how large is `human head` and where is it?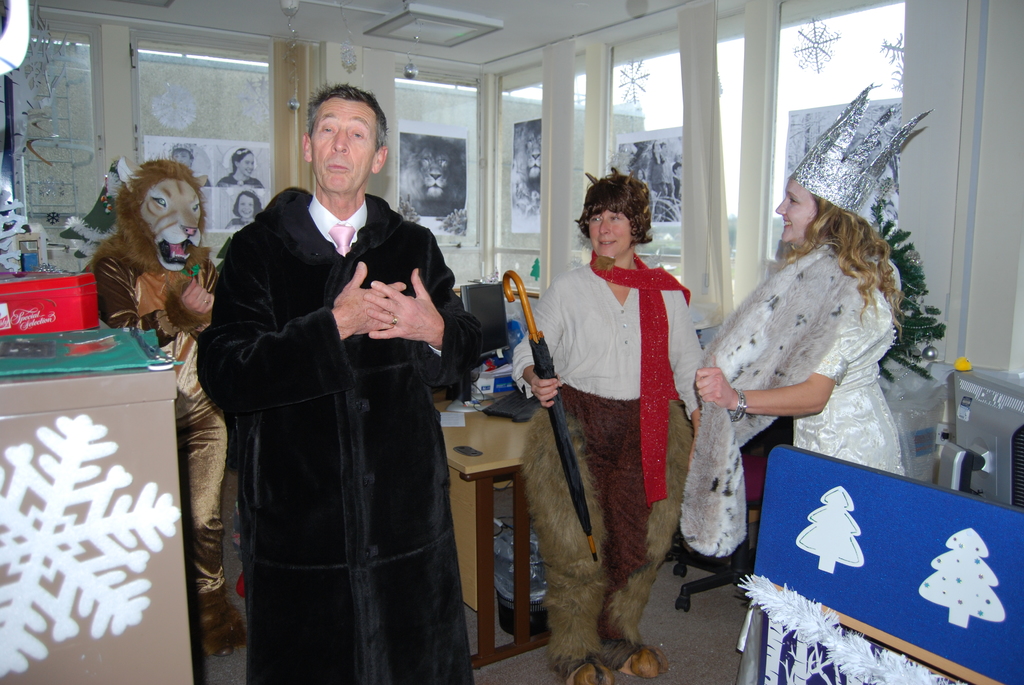
Bounding box: BBox(286, 83, 387, 199).
